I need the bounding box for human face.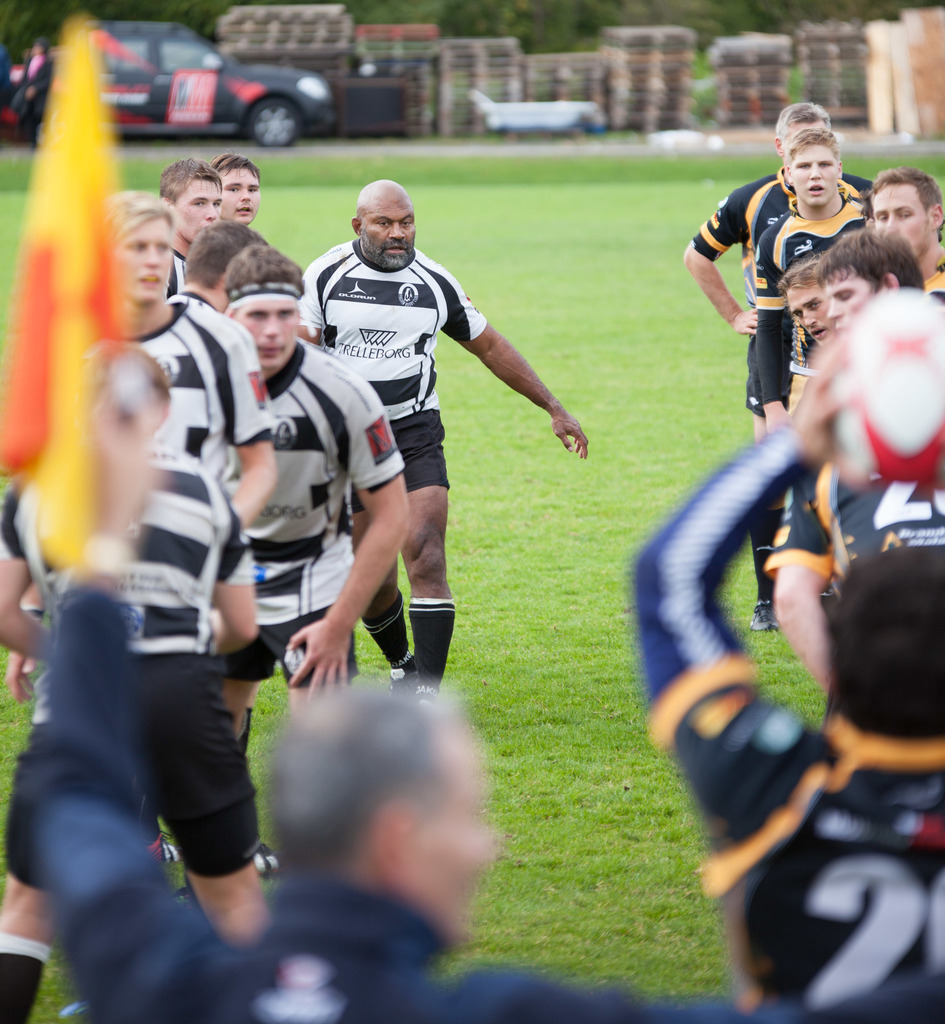
Here it is: 815,259,867,330.
